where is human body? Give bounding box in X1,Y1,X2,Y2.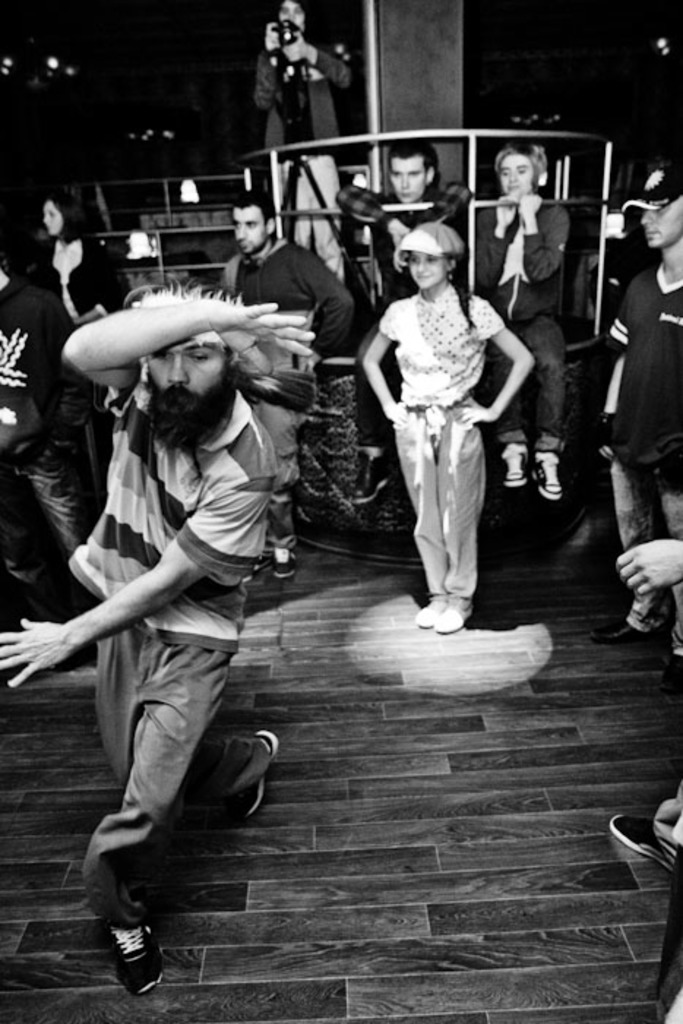
360,151,518,611.
